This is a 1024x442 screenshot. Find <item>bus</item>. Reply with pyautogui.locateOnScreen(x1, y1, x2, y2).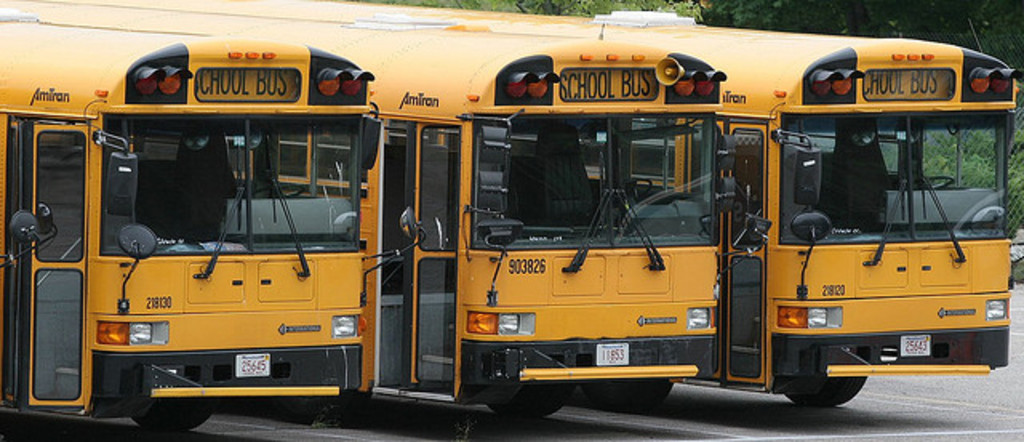
pyautogui.locateOnScreen(0, 0, 728, 421).
